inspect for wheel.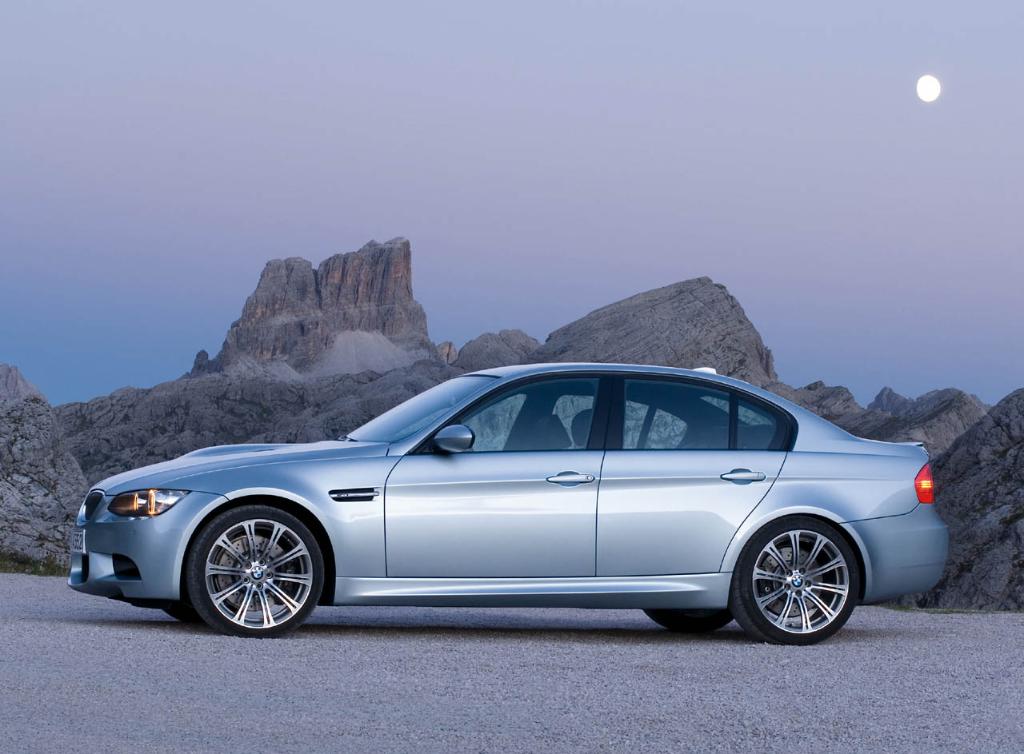
Inspection: 188 501 324 634.
